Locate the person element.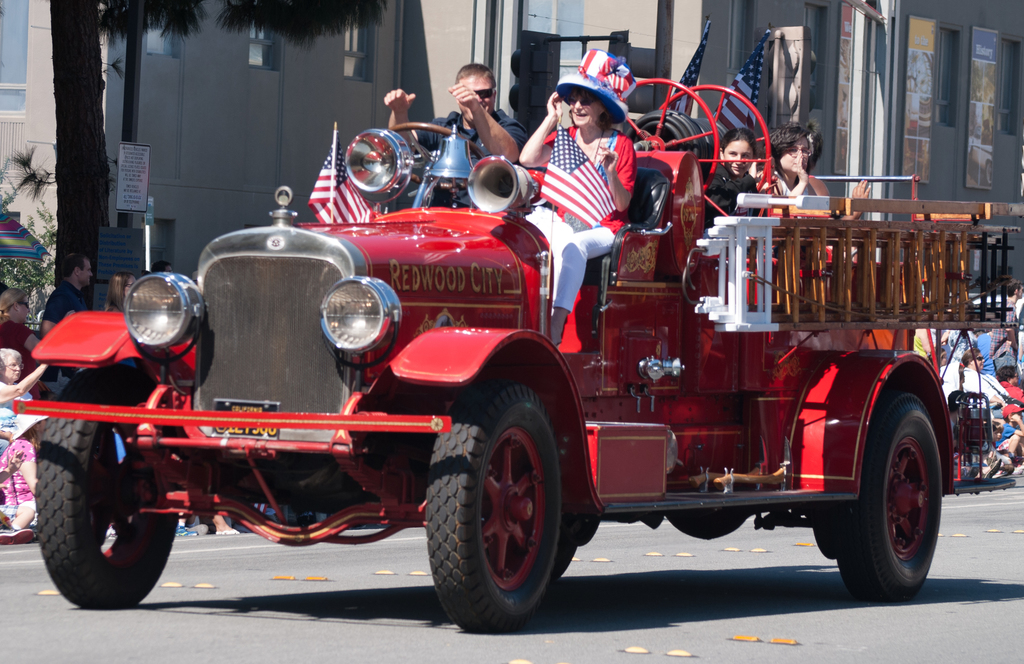
Element bbox: [x1=756, y1=119, x2=842, y2=220].
